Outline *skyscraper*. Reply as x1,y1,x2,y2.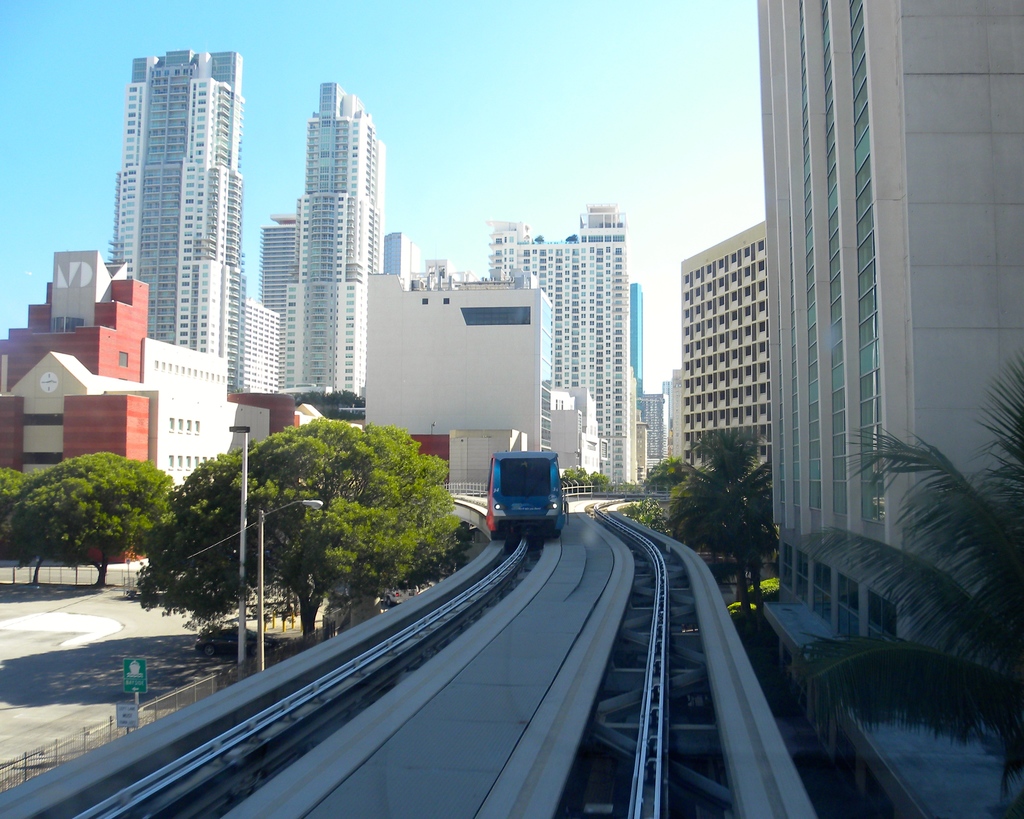
486,201,641,485.
